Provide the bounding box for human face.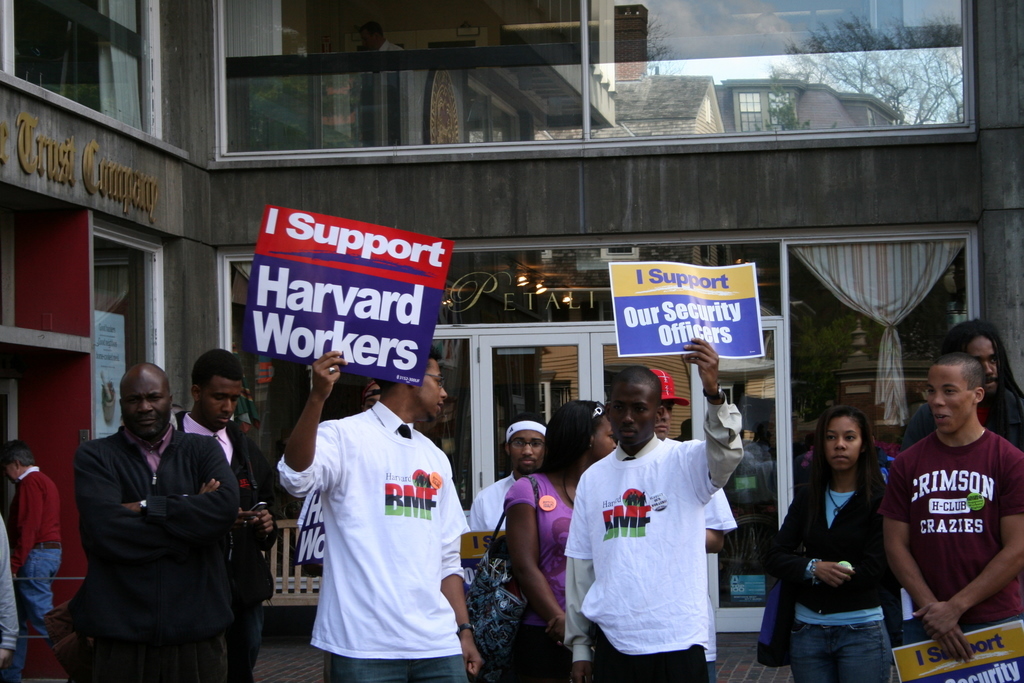
box(0, 463, 14, 479).
